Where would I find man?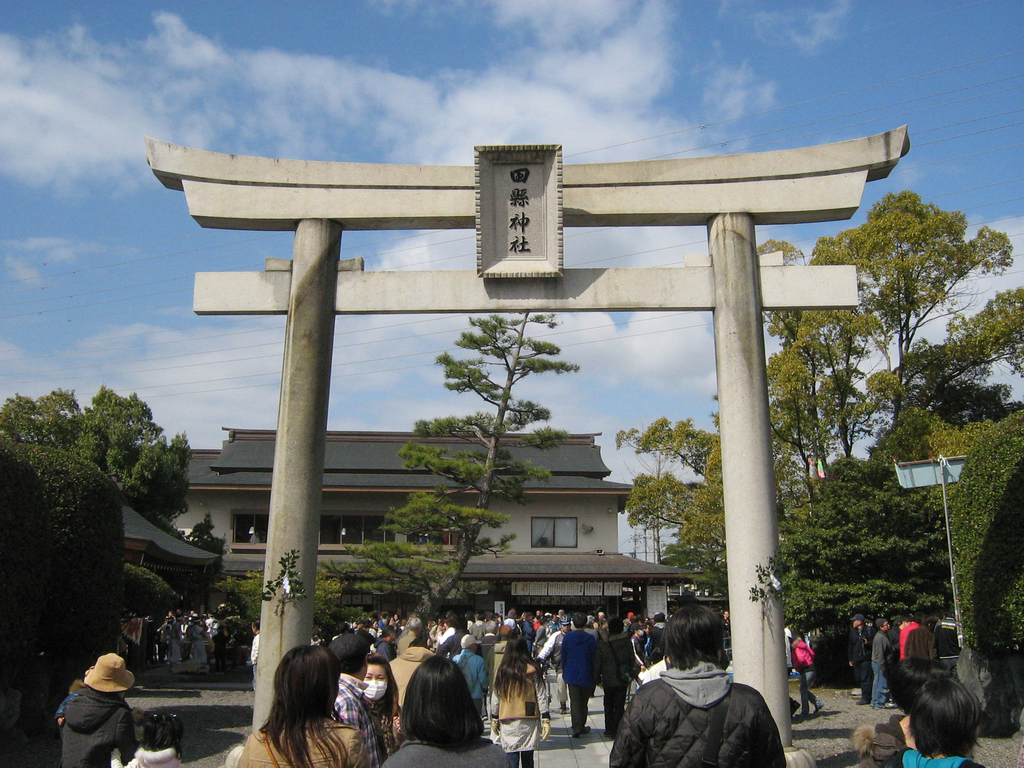
At 394,618,424,651.
